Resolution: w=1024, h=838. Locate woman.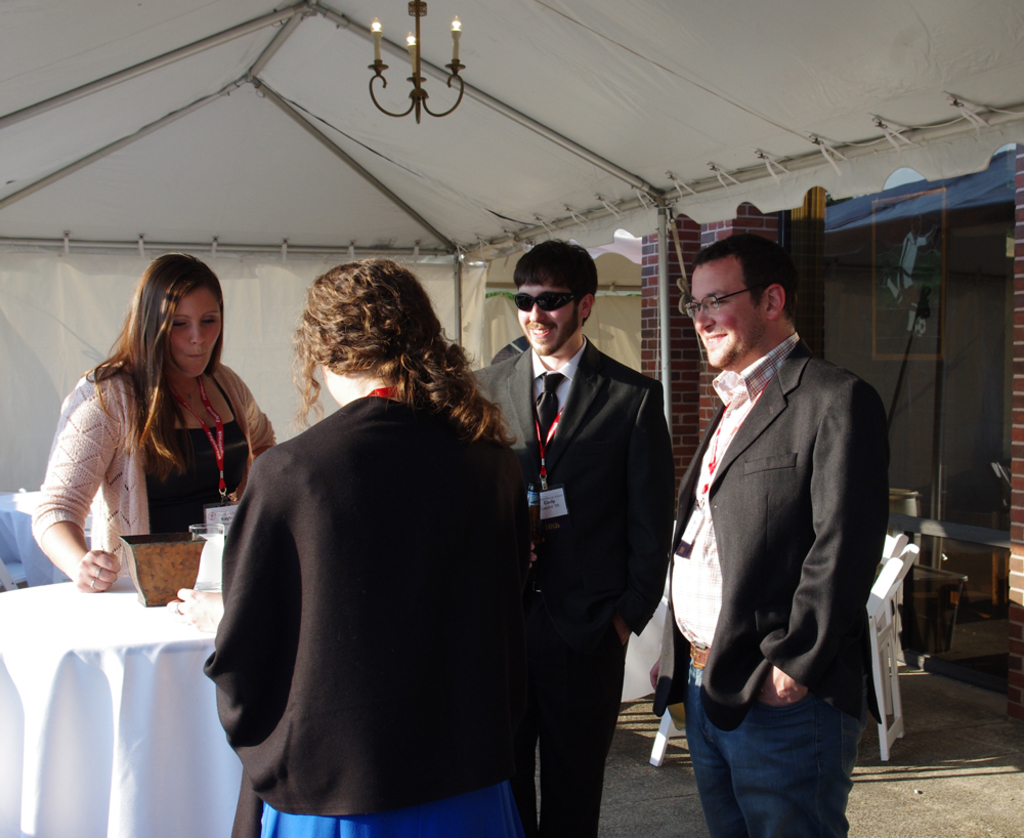
box=[28, 255, 276, 593].
